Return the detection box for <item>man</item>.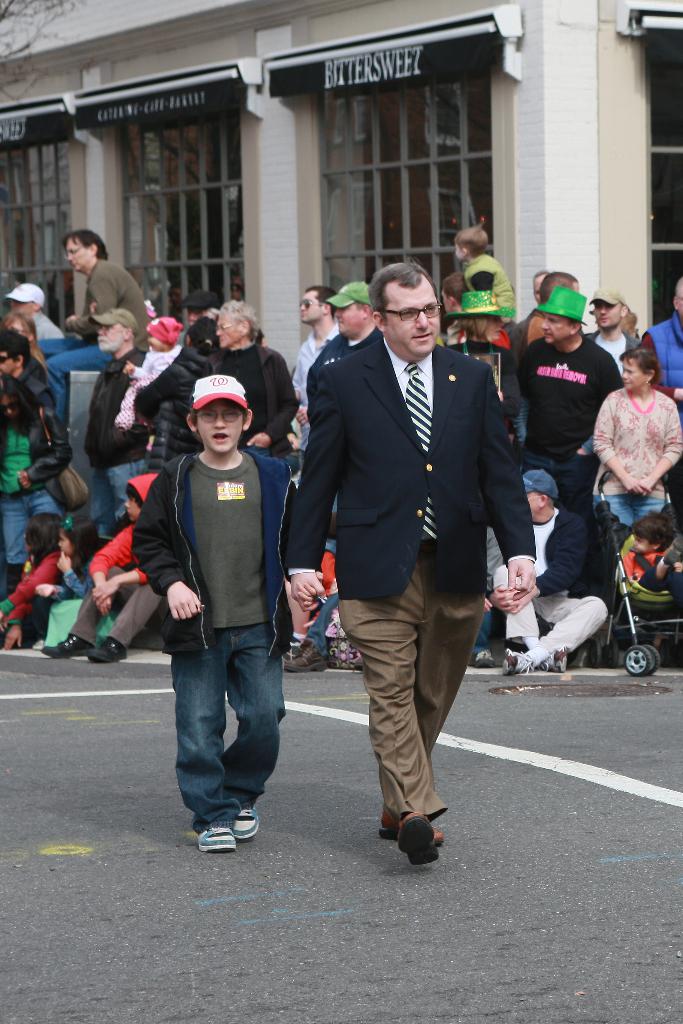
pyautogui.locateOnScreen(0, 280, 67, 337).
